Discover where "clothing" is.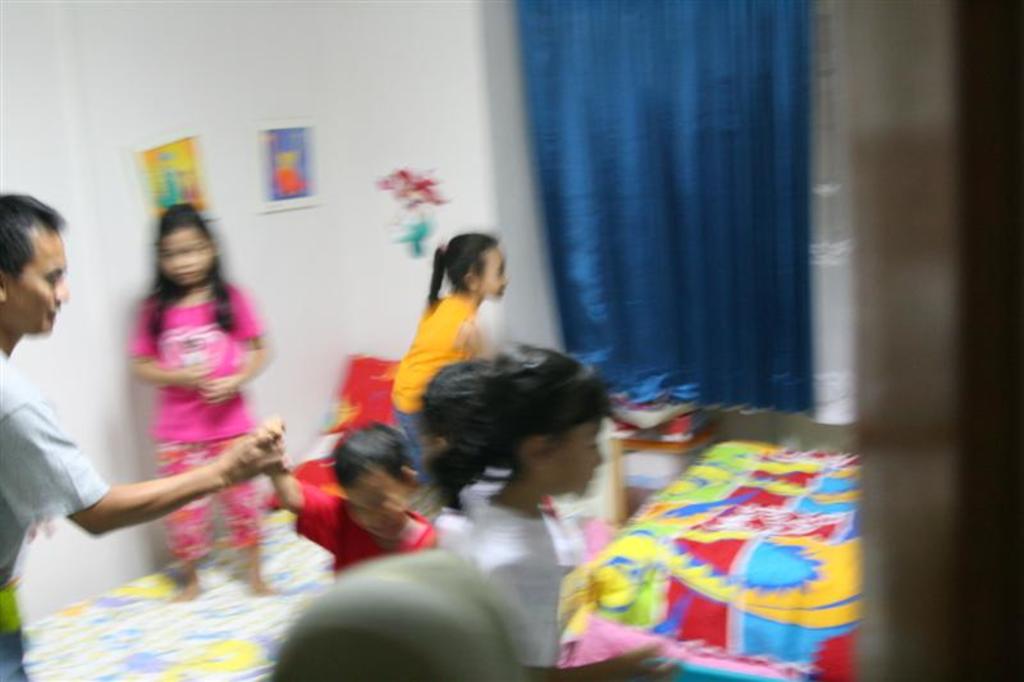
Discovered at l=385, t=283, r=476, b=467.
